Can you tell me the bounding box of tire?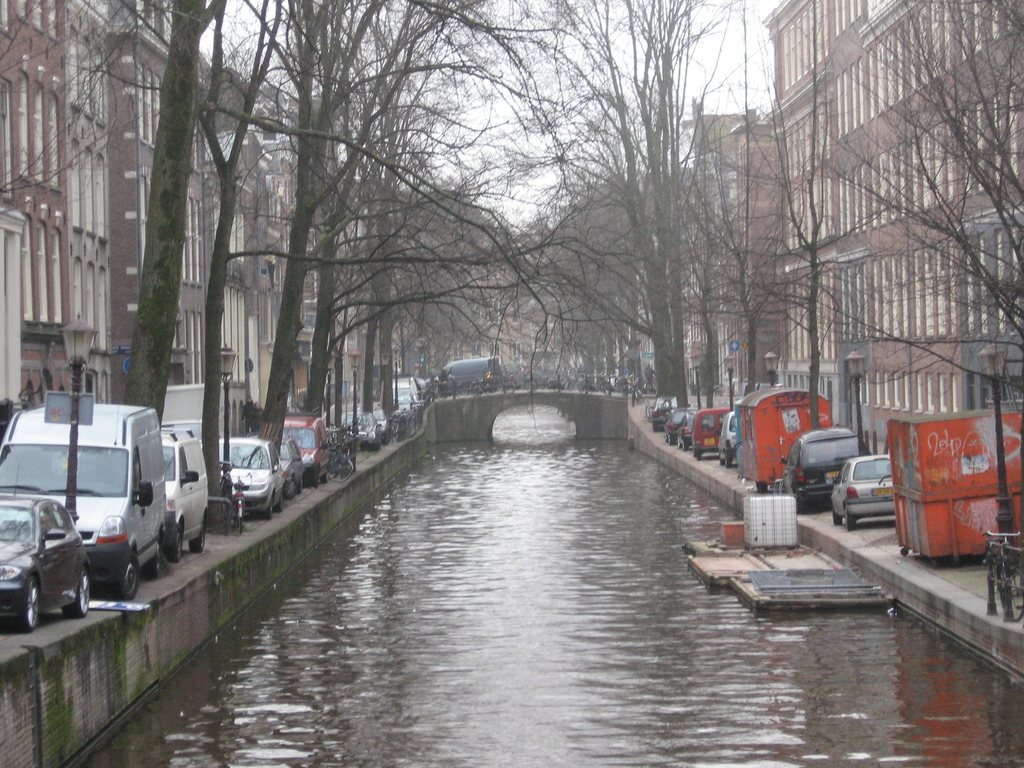
[113, 548, 141, 596].
